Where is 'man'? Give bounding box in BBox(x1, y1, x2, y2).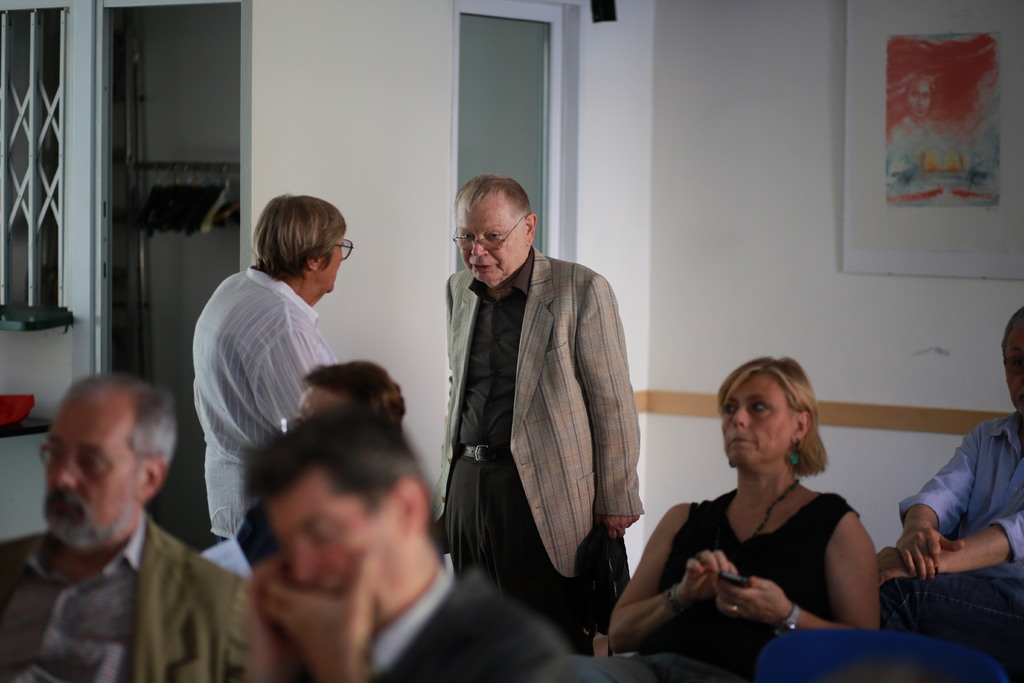
BBox(245, 403, 575, 682).
